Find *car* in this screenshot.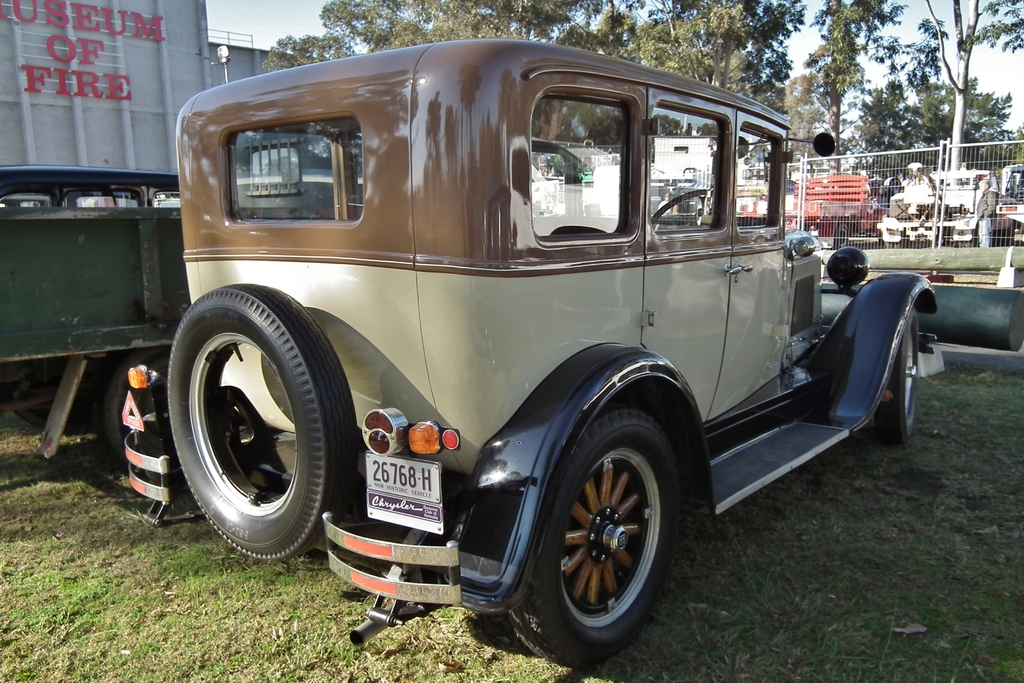
The bounding box for *car* is (120,39,948,672).
